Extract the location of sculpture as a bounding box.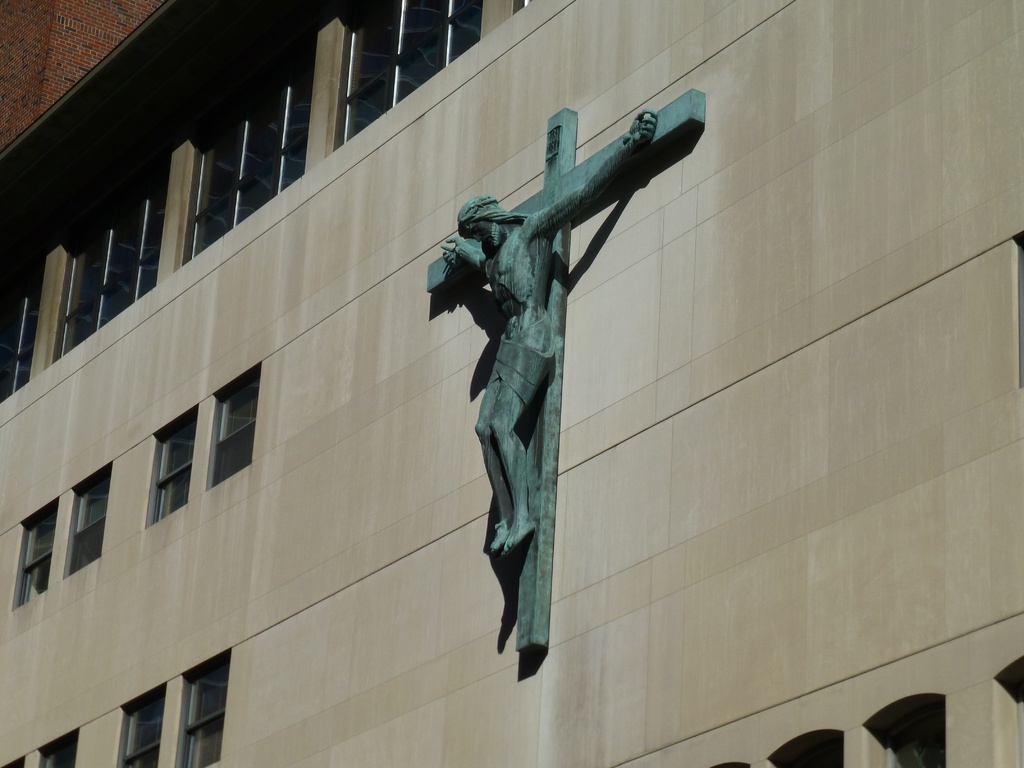
bbox=[433, 103, 710, 644].
